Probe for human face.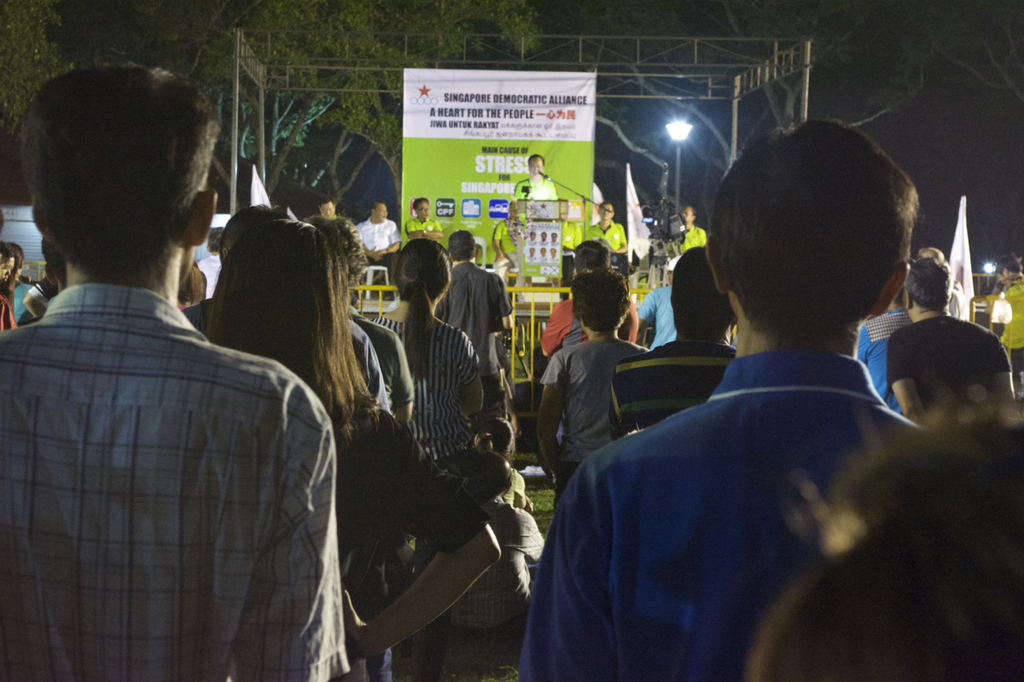
Probe result: <box>376,204,386,216</box>.
